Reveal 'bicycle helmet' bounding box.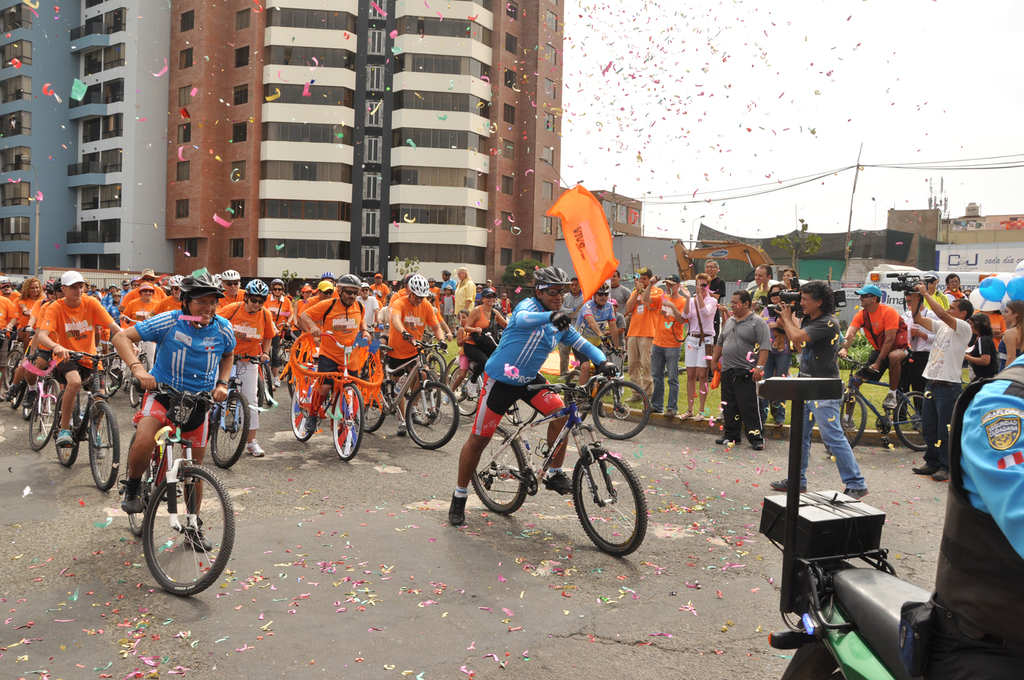
Revealed: 218:266:240:281.
